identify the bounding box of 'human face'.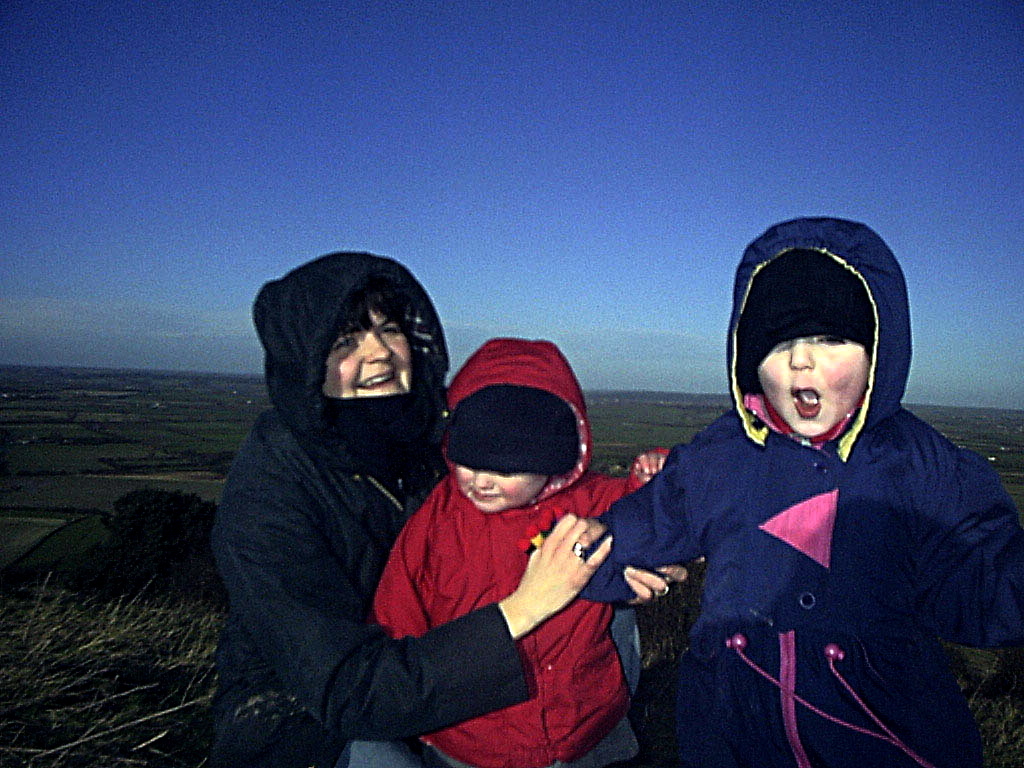
region(454, 462, 551, 515).
